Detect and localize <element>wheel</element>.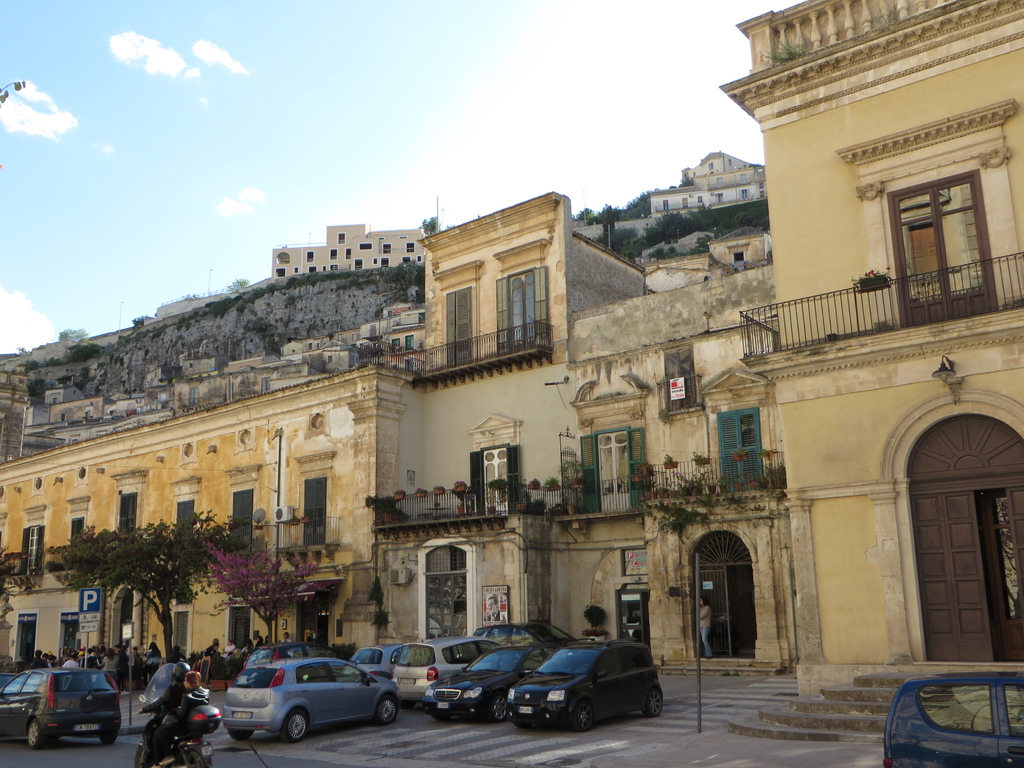
Localized at BBox(99, 731, 117, 744).
